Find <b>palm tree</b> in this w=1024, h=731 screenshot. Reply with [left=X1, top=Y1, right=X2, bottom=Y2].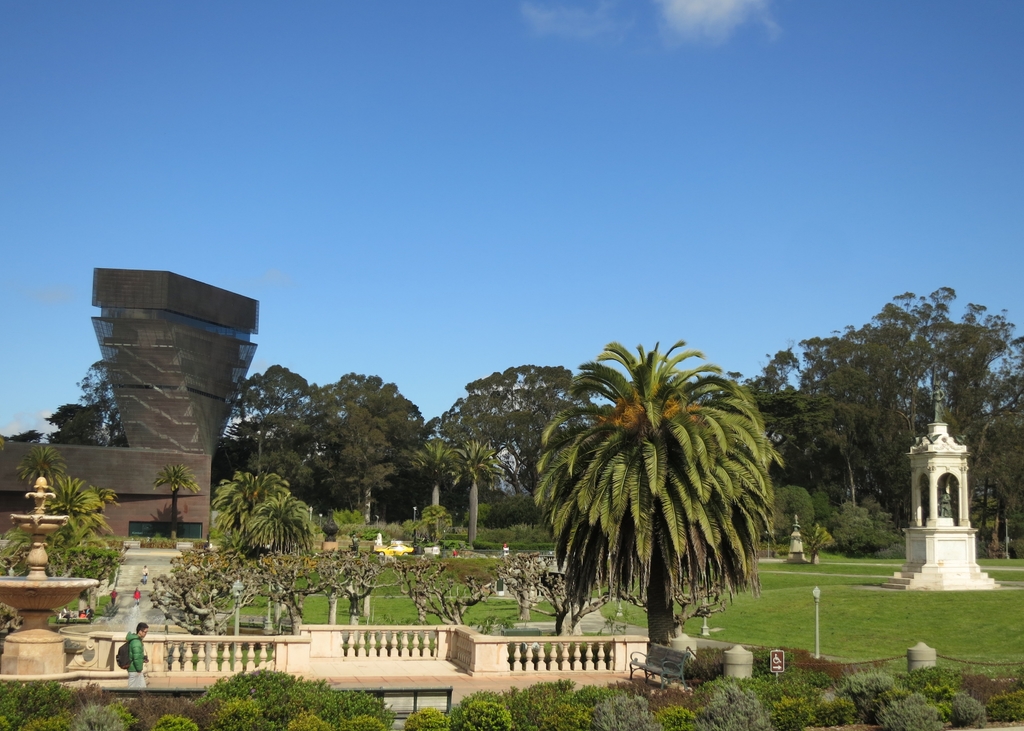
[left=239, top=364, right=304, bottom=478].
